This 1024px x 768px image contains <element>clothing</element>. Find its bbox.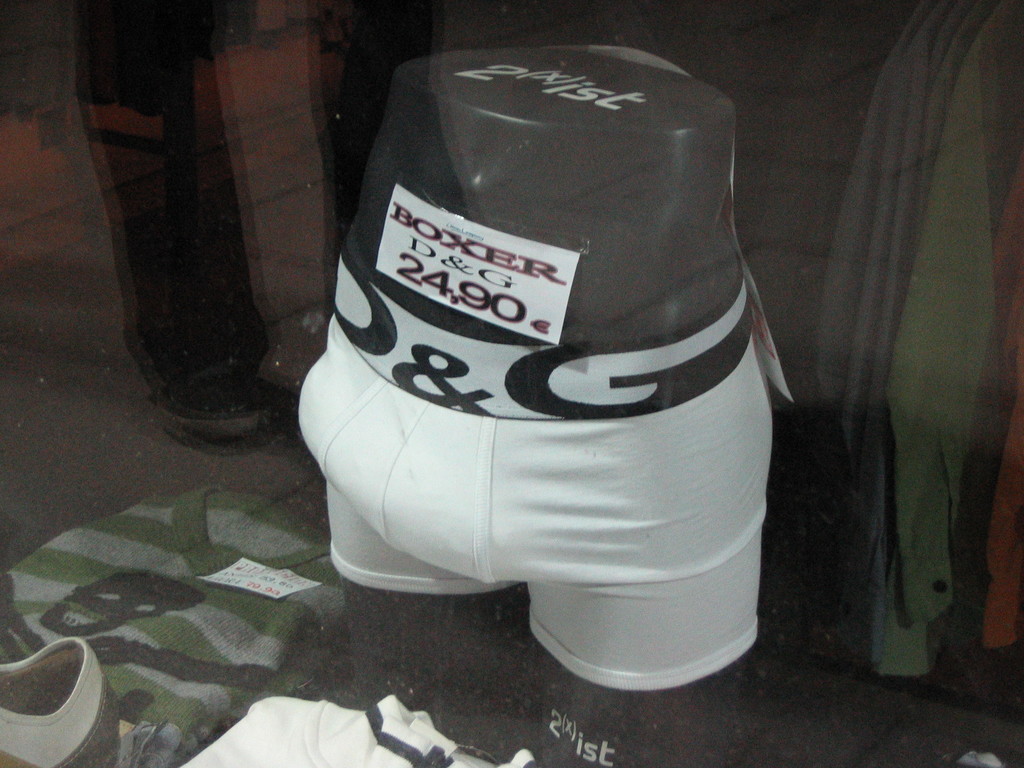
(800,0,1023,682).
